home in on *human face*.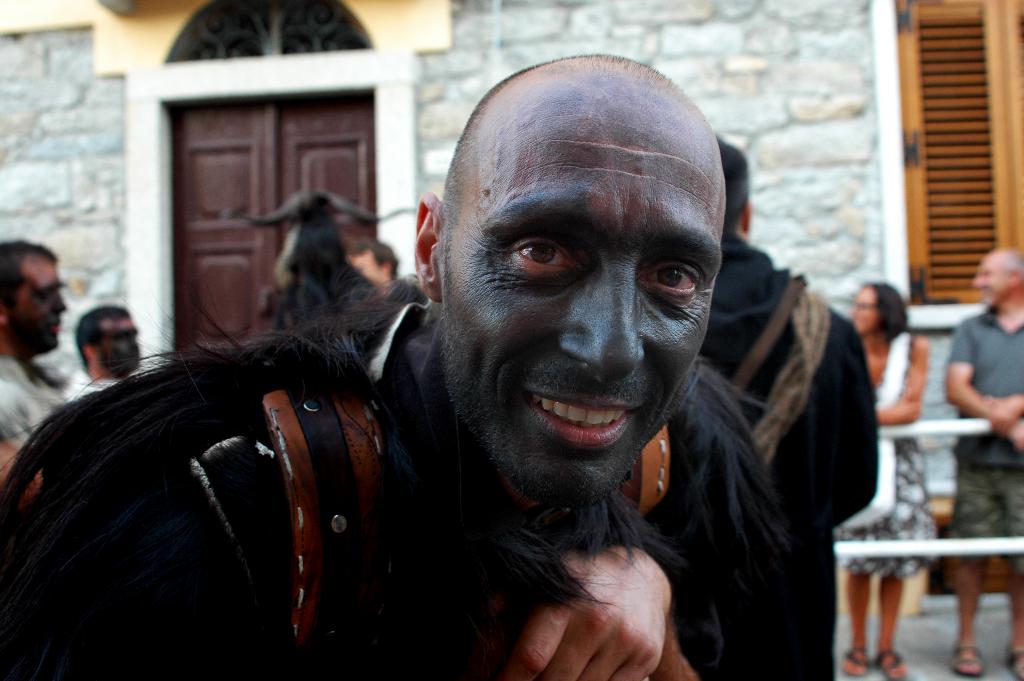
Homed in at 7 255 66 351.
